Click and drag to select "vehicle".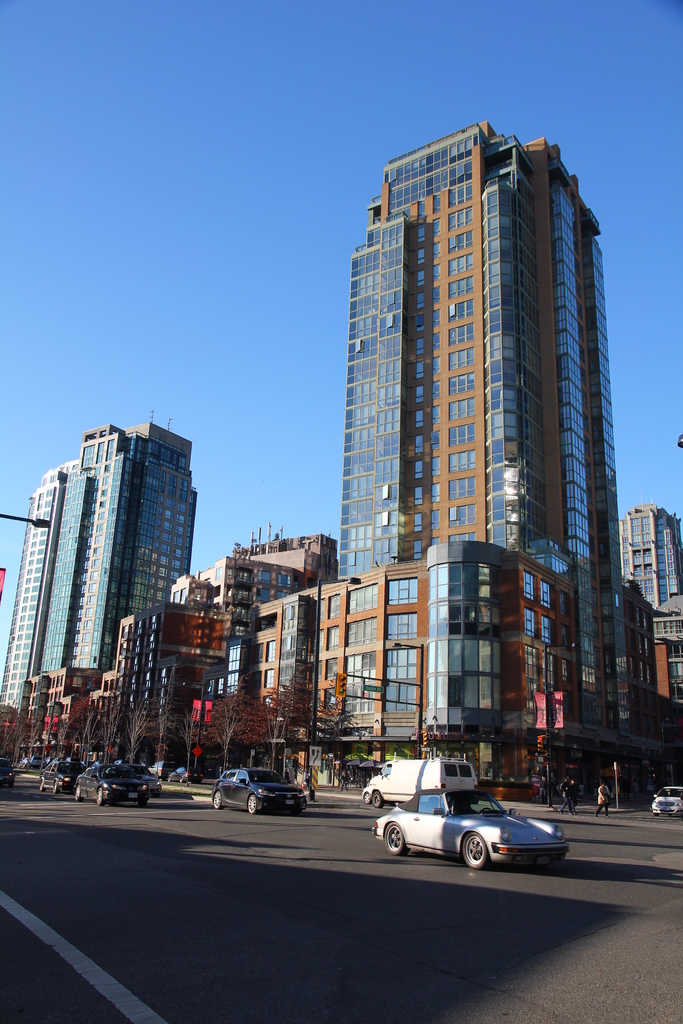
Selection: (x1=74, y1=760, x2=145, y2=808).
